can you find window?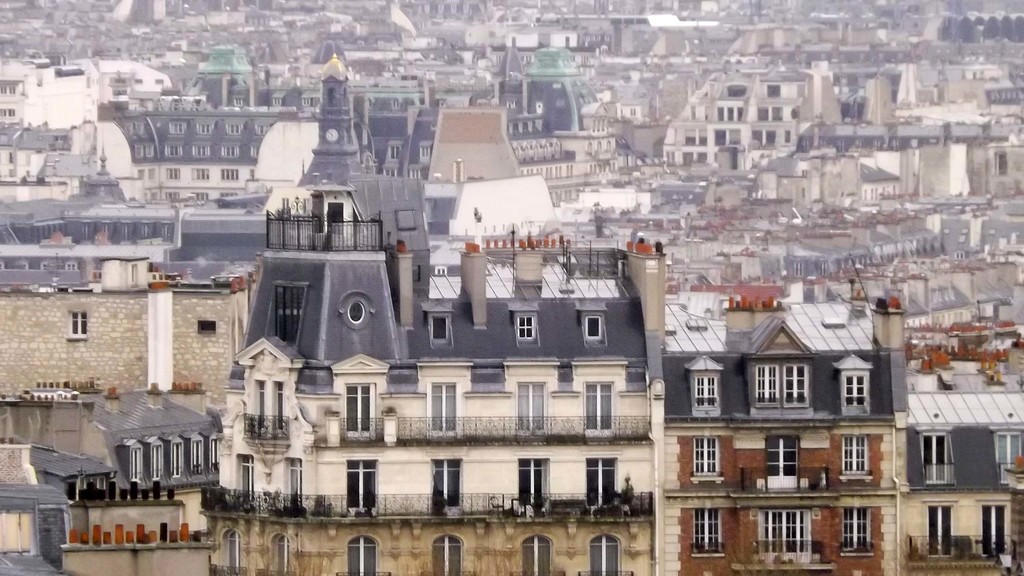
Yes, bounding box: locate(586, 457, 620, 506).
